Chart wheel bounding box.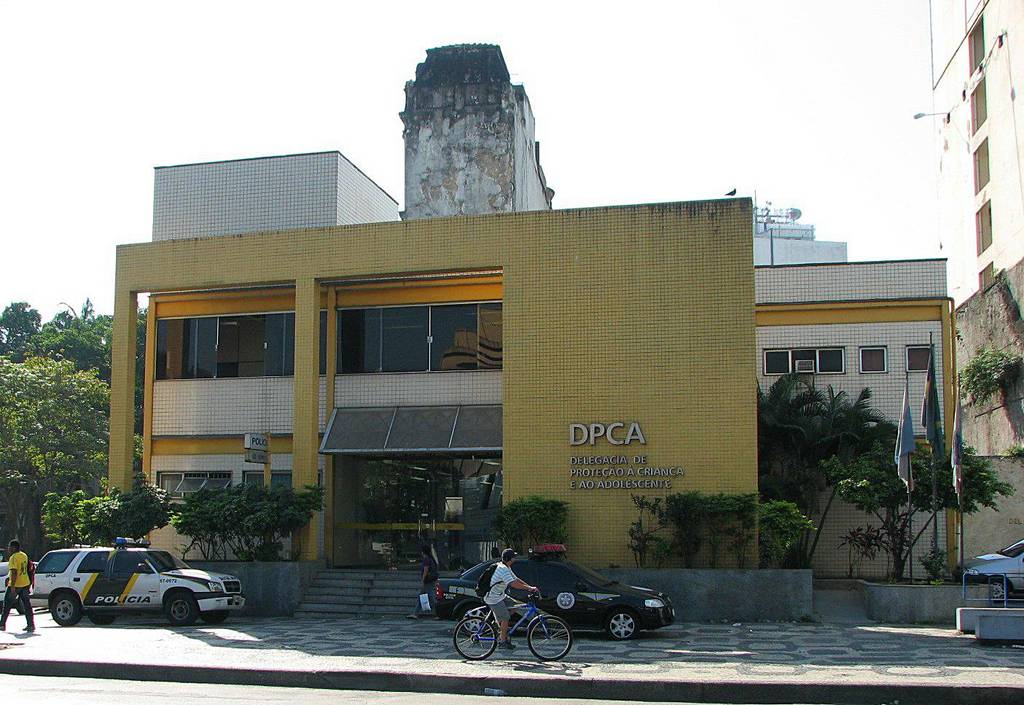
Charted: [990,576,1009,599].
